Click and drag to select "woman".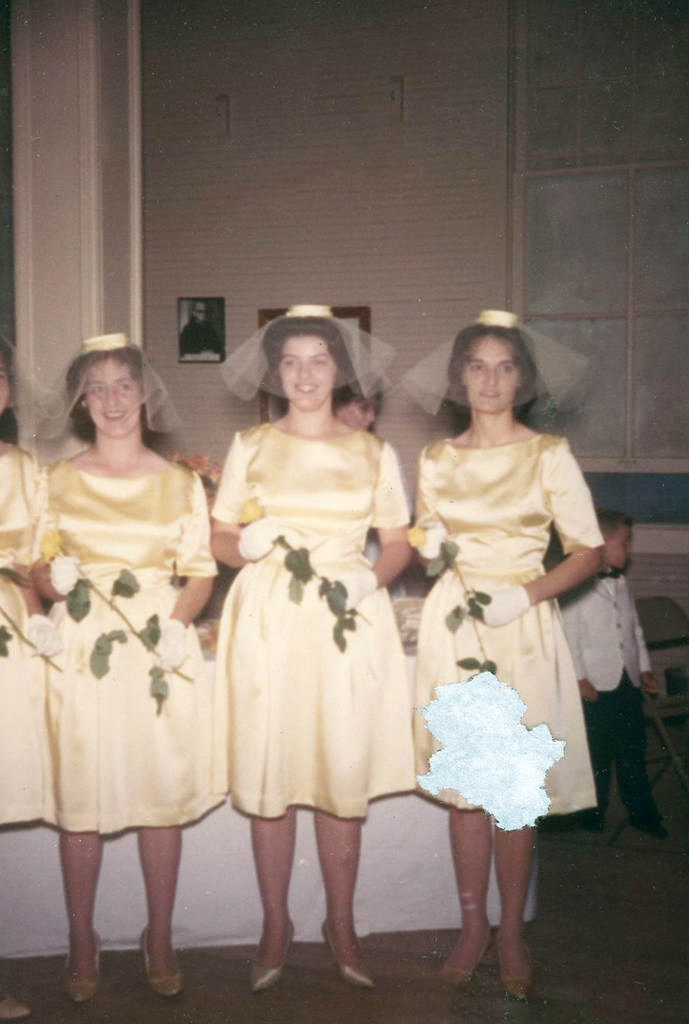
Selection: left=389, top=299, right=625, bottom=924.
